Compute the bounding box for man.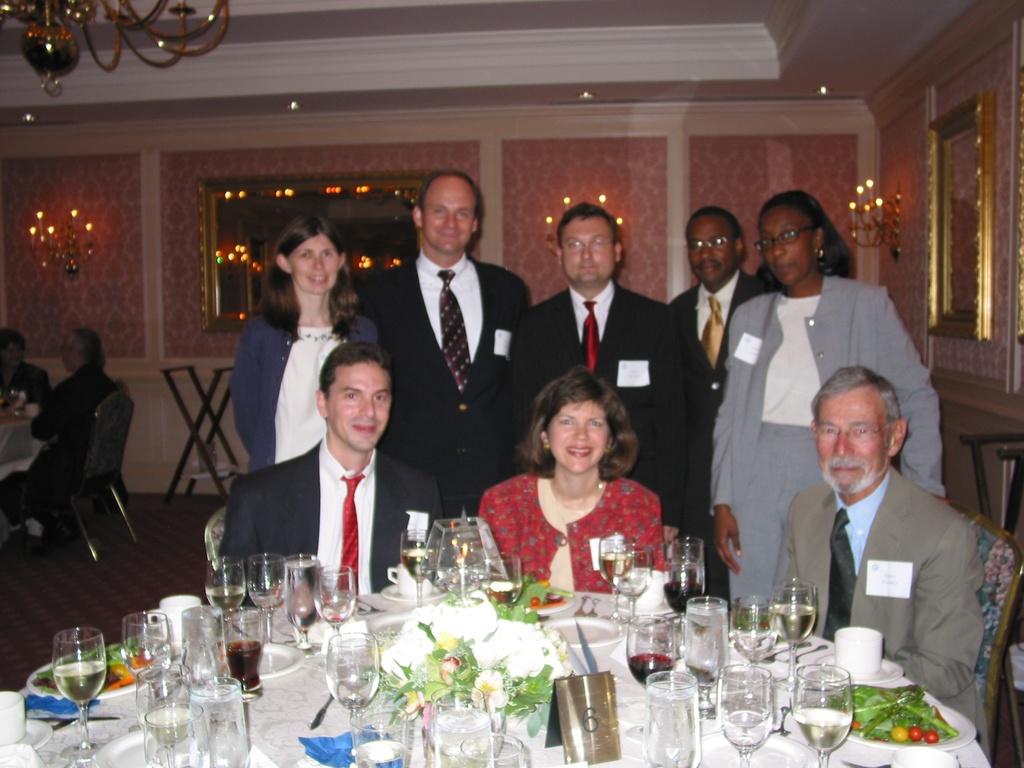
BBox(1, 327, 129, 549).
